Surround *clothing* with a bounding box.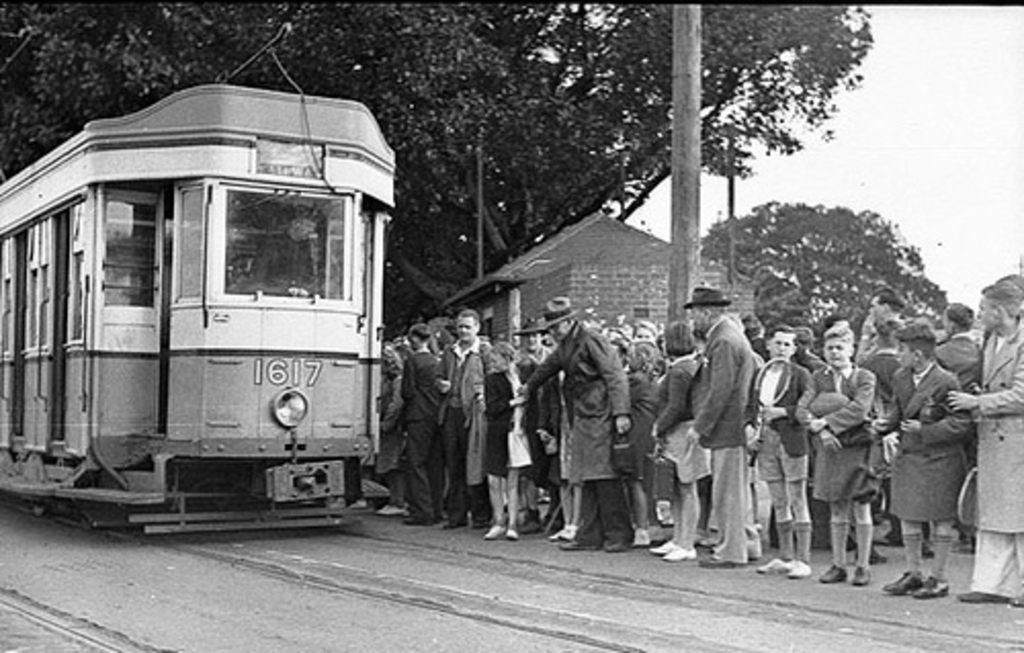
select_region(754, 360, 819, 483).
